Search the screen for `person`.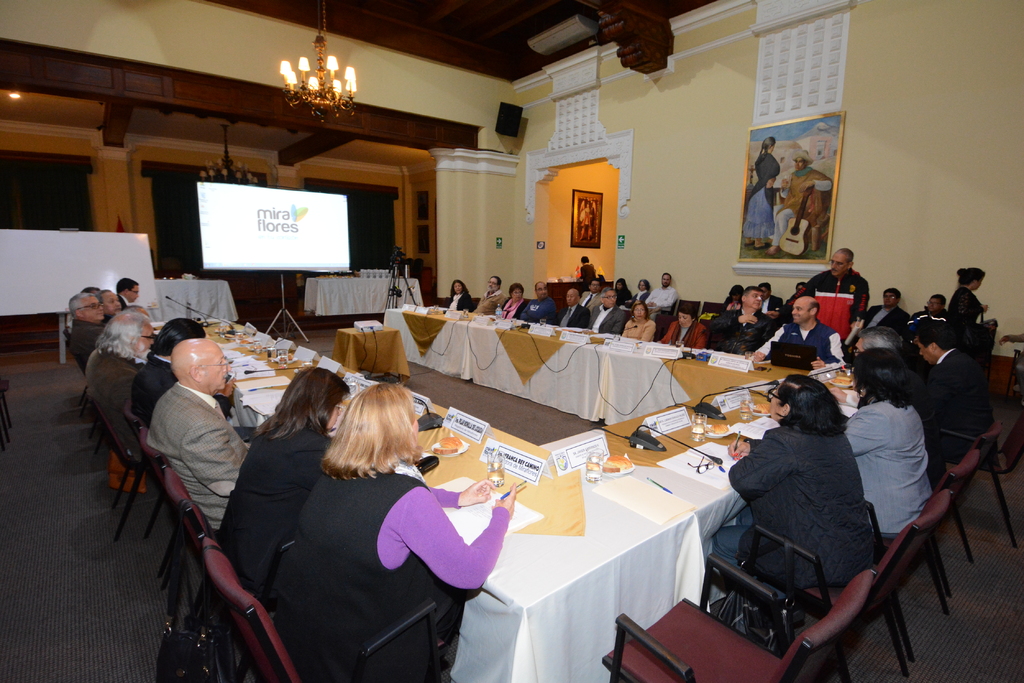
Found at 778,147,834,254.
